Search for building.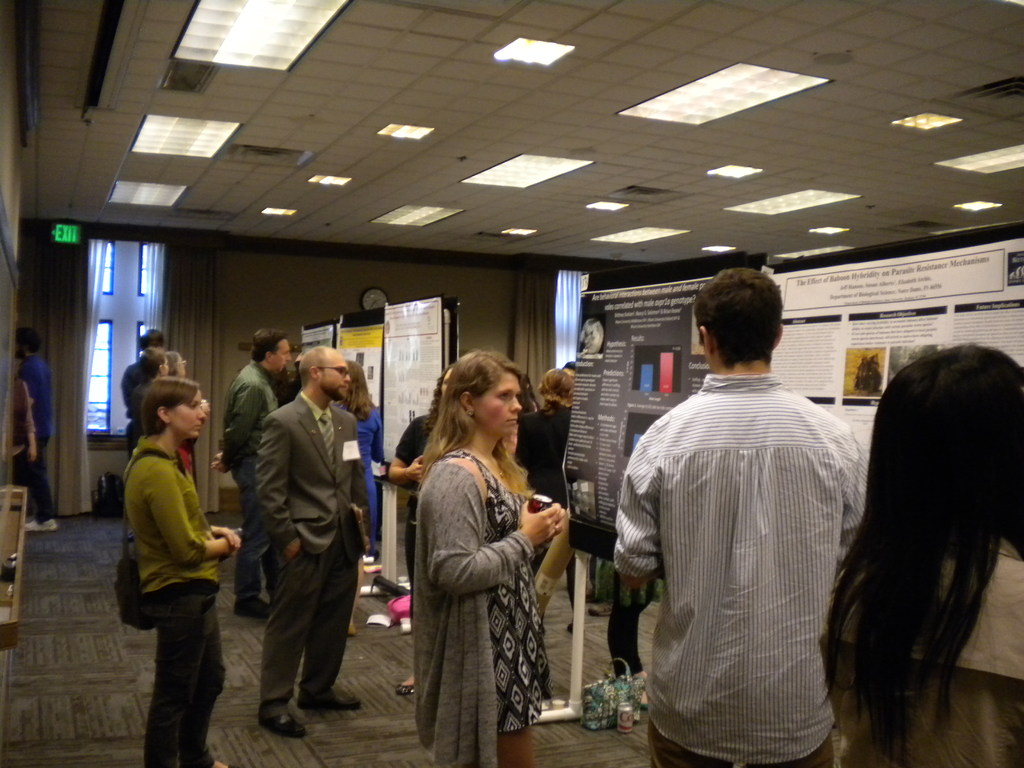
Found at crop(0, 0, 1023, 767).
